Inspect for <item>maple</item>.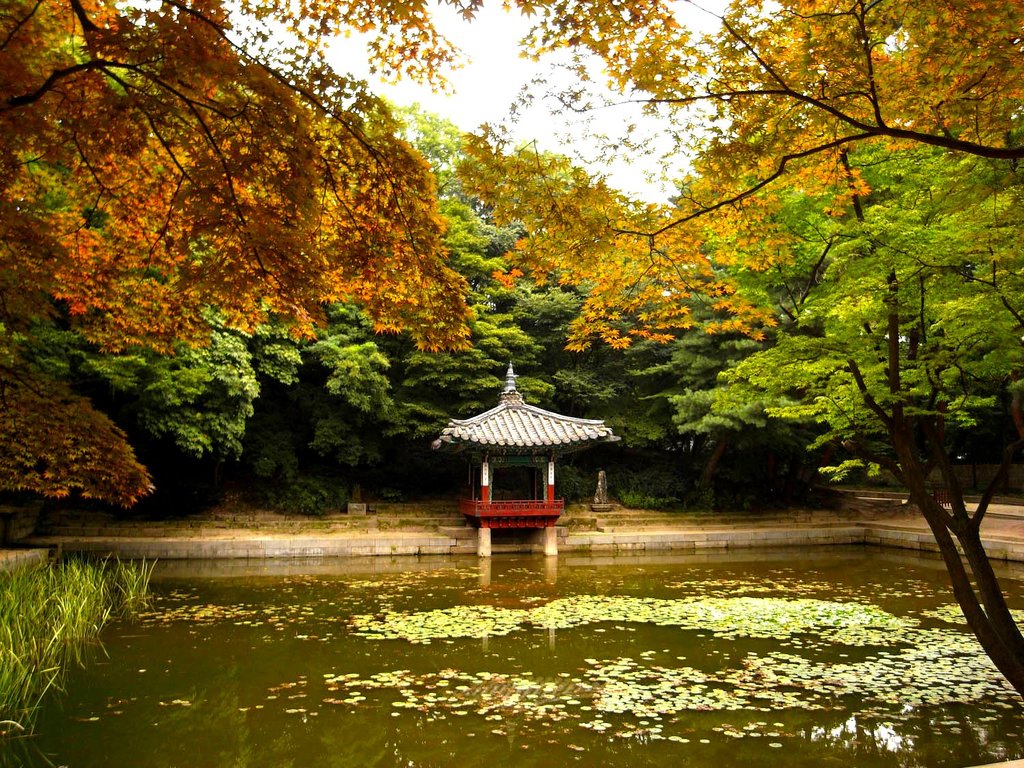
Inspection: <box>71,269,322,513</box>.
